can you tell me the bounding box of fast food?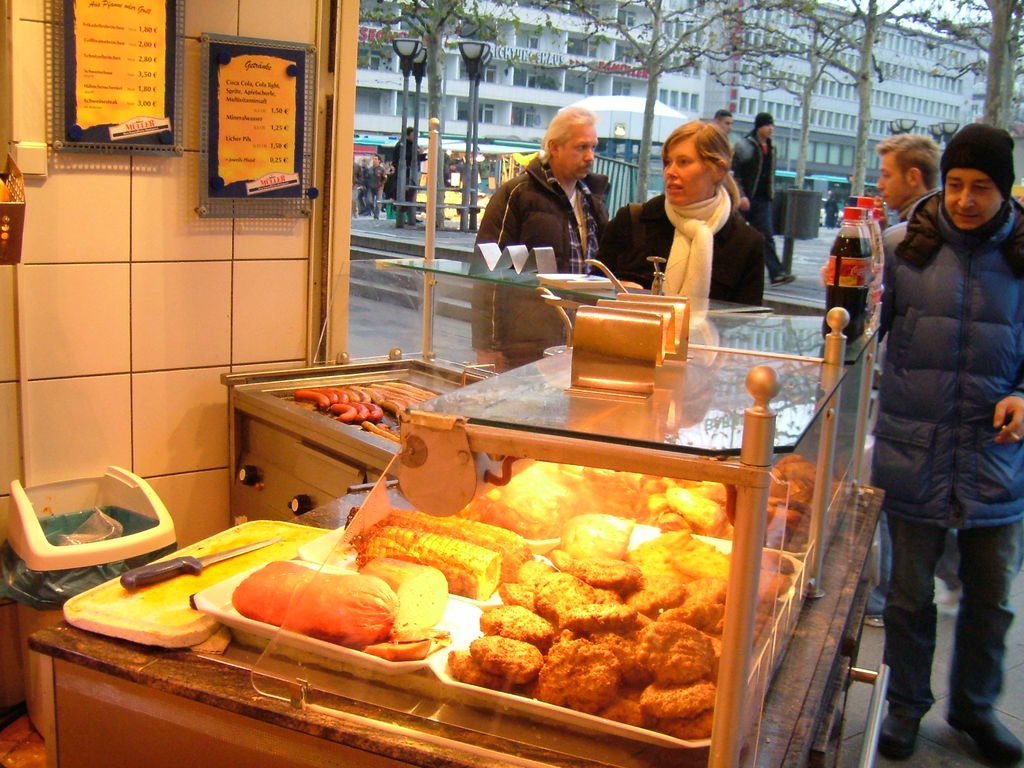
l=363, t=526, r=503, b=603.
